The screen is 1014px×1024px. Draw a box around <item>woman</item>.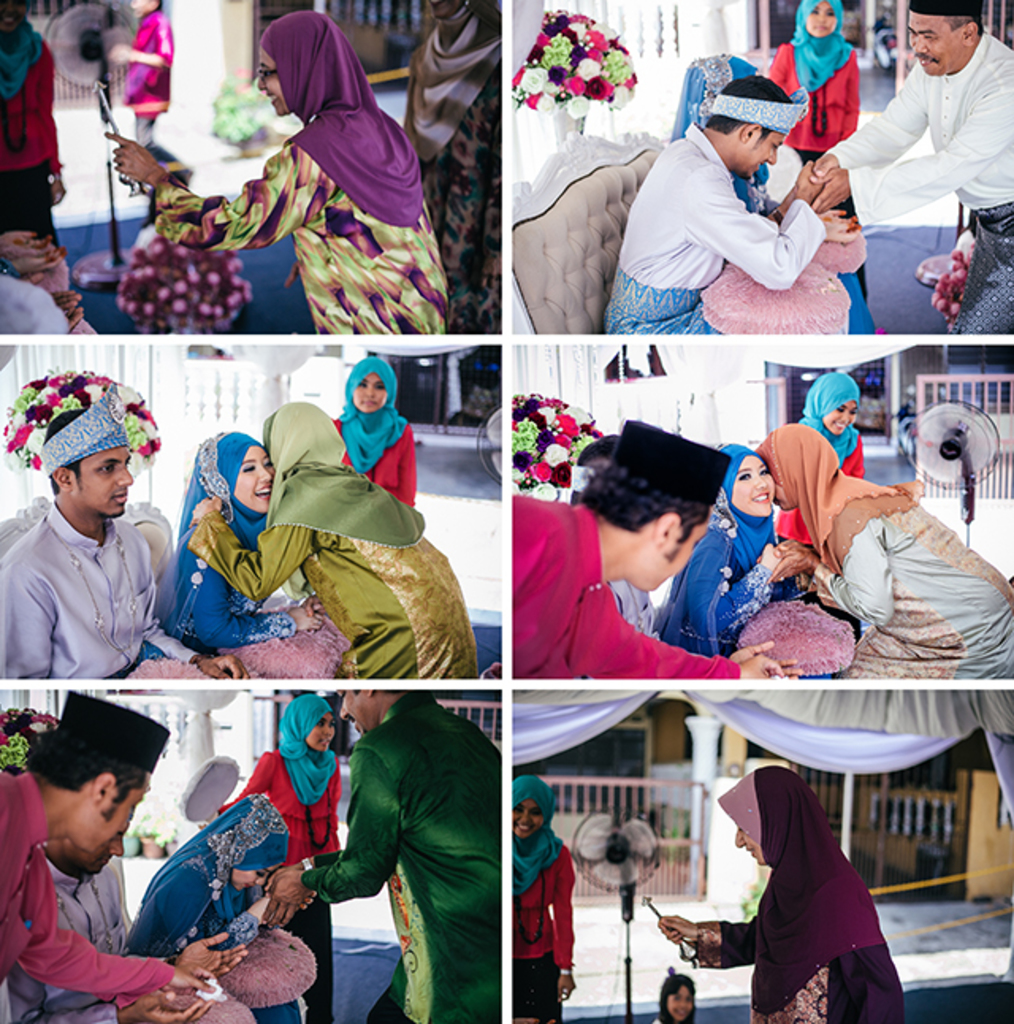
{"x1": 773, "y1": 423, "x2": 1012, "y2": 678}.
